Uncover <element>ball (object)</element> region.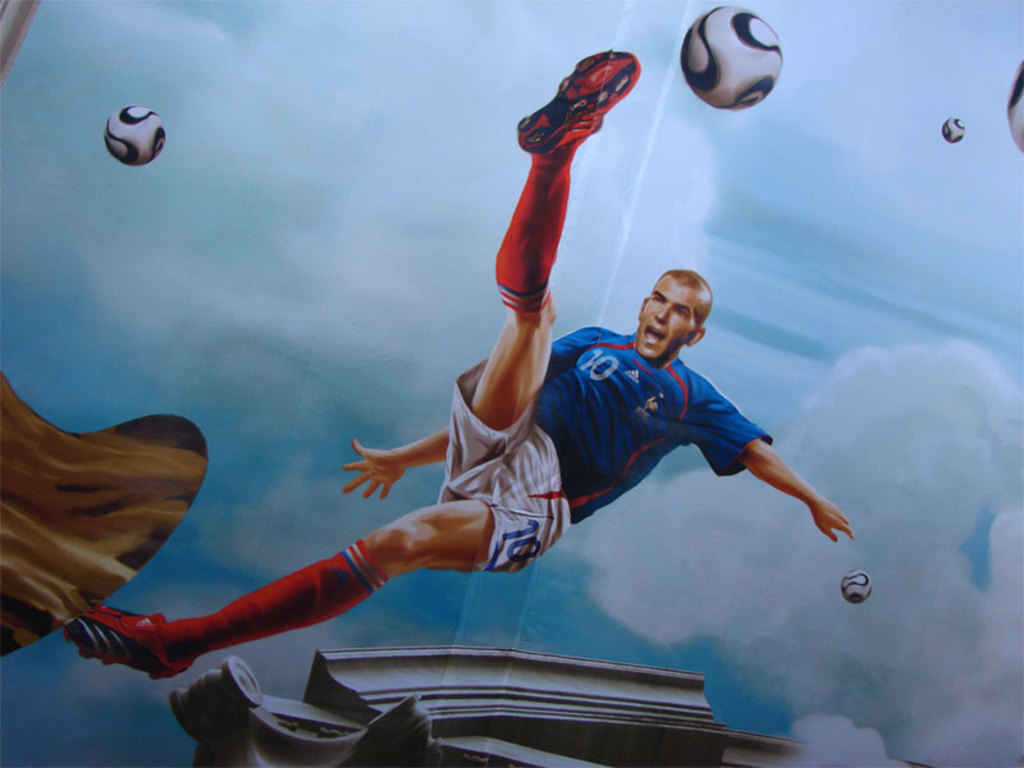
Uncovered: crop(101, 105, 168, 165).
